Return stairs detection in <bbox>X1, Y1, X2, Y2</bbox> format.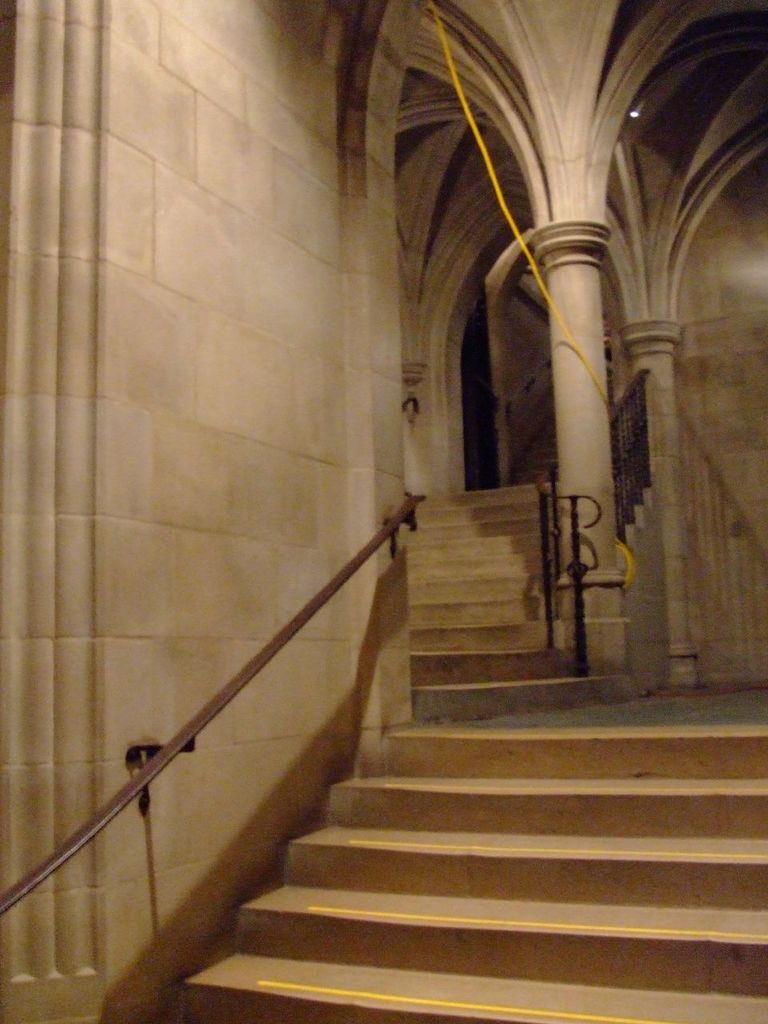
<bbox>168, 471, 767, 1022</bbox>.
